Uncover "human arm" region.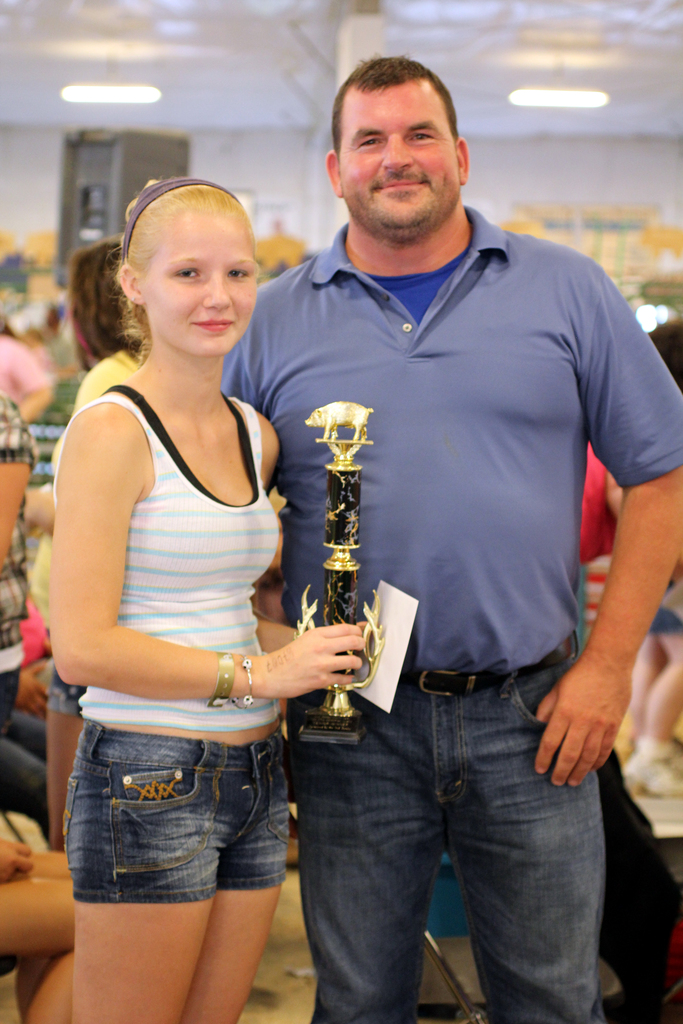
Uncovered: Rect(216, 424, 339, 693).
